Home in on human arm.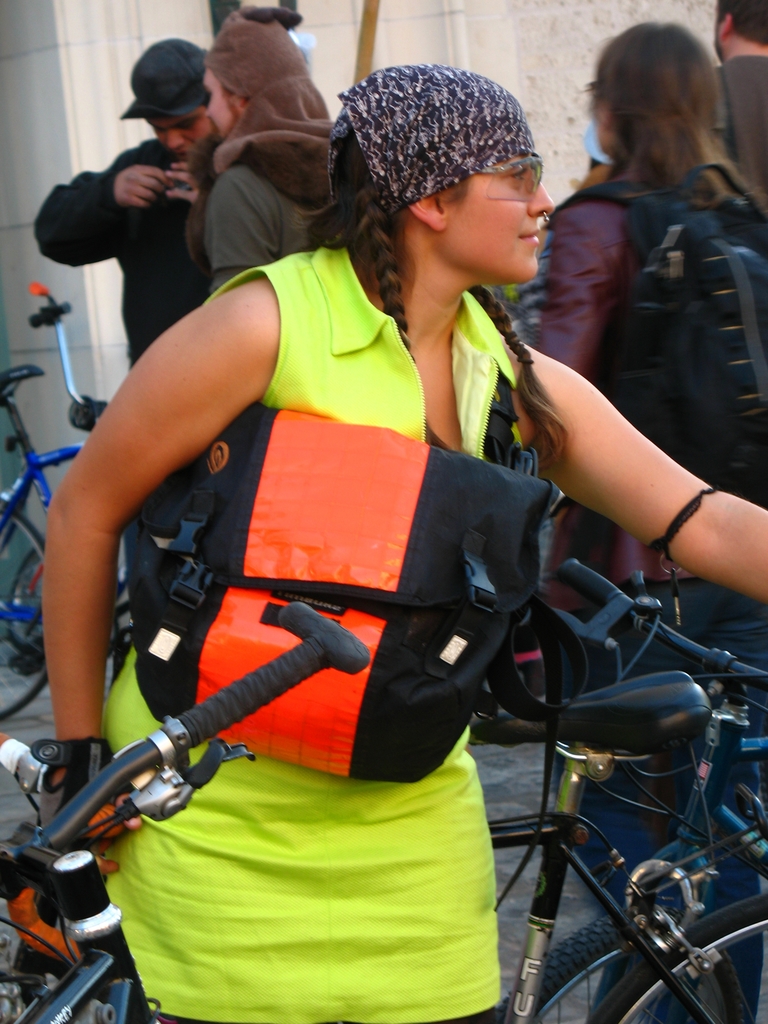
Homed in at [40, 282, 269, 883].
